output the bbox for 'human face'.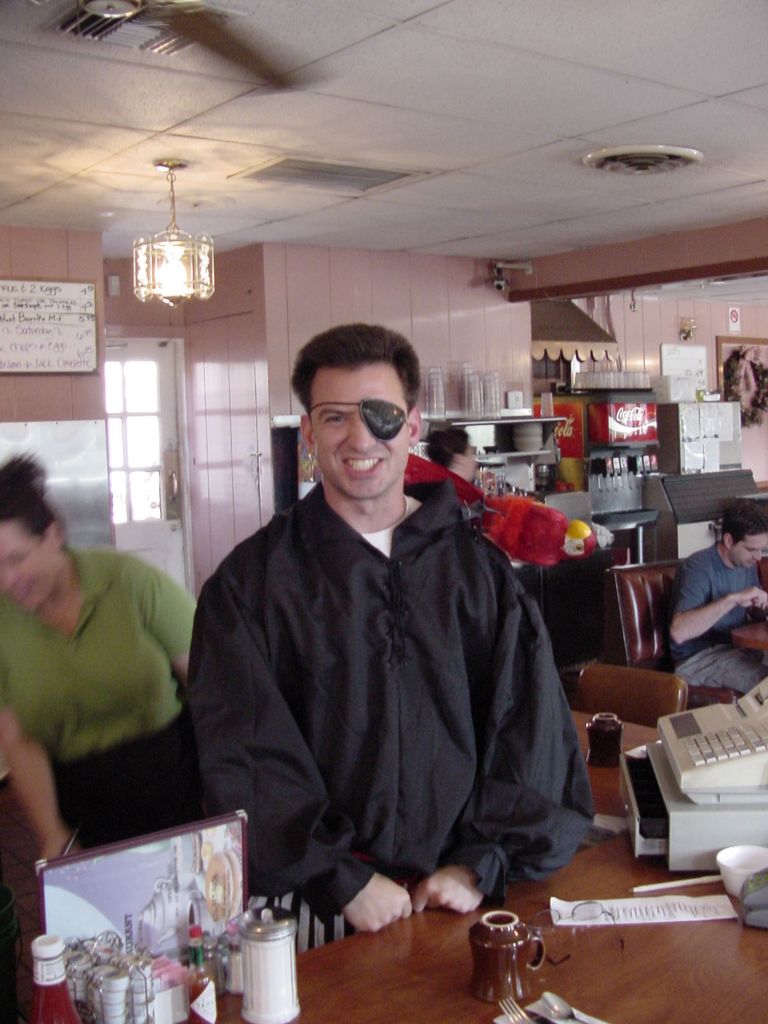
l=728, t=529, r=767, b=570.
